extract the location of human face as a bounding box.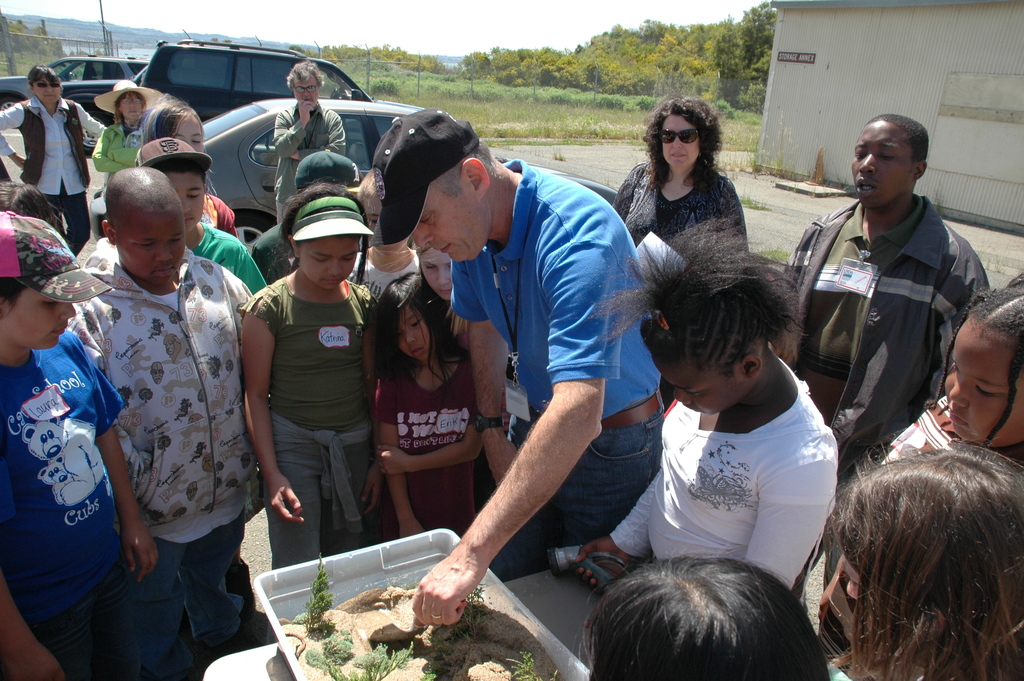
left=414, top=184, right=493, bottom=261.
